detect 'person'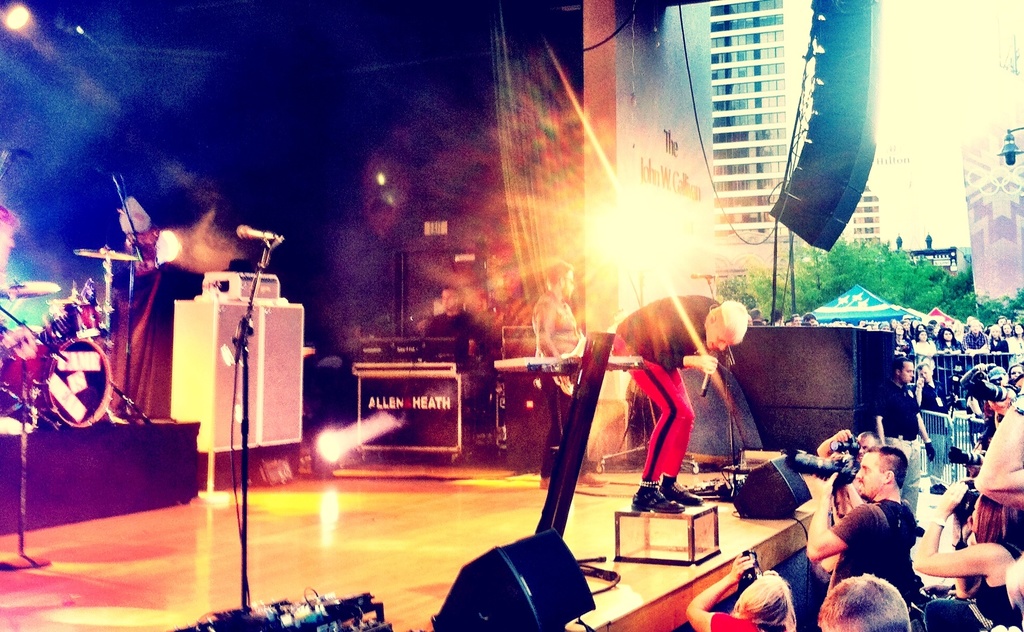
973/394/1023/491
